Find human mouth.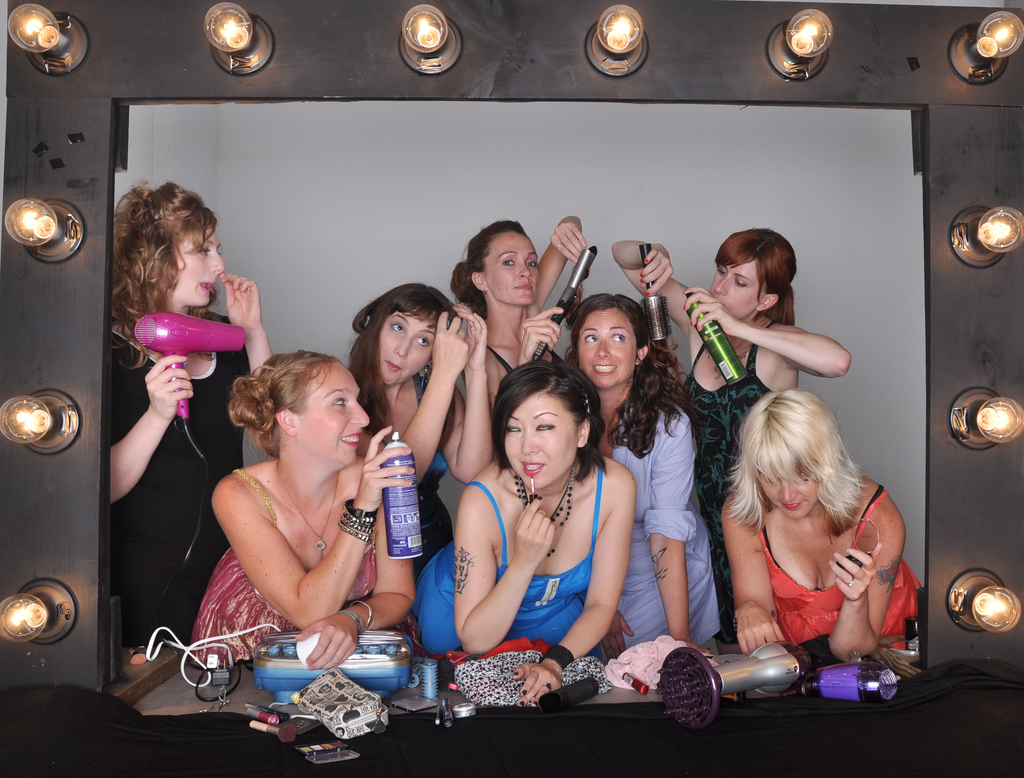
bbox=(511, 280, 532, 293).
